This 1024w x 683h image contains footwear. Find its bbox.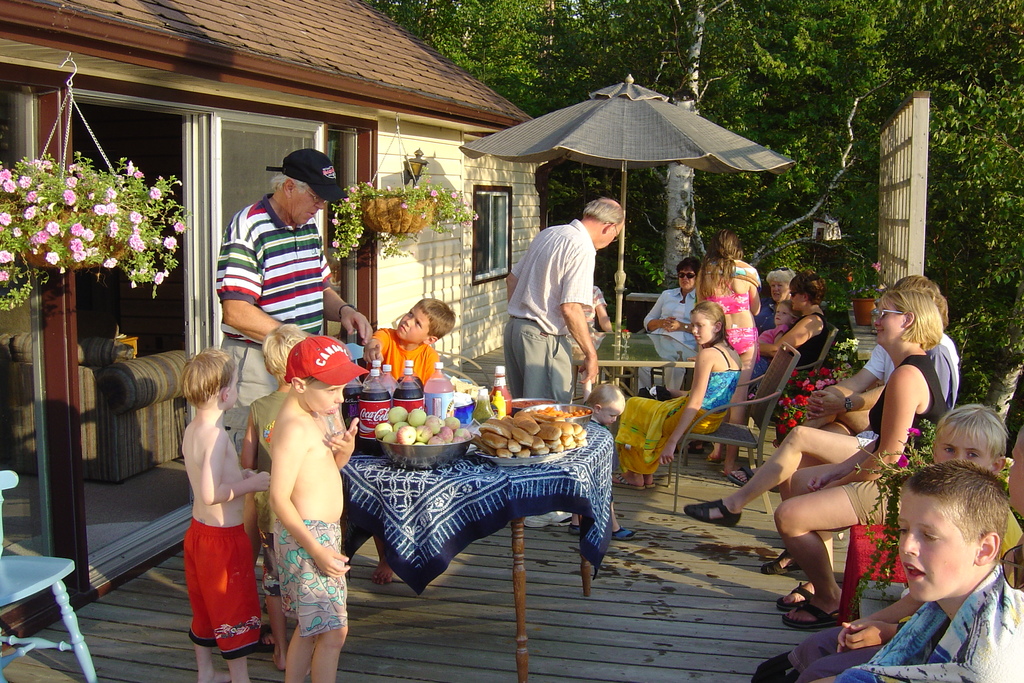
l=525, t=509, r=574, b=531.
